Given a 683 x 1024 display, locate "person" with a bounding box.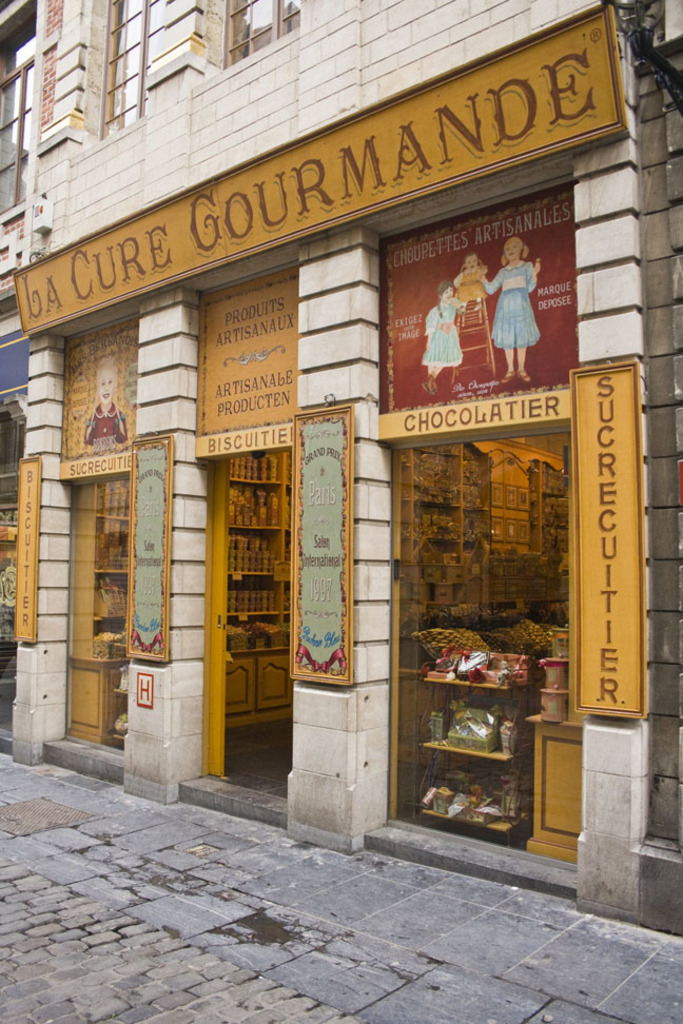
Located: x1=67 y1=355 x2=126 y2=462.
